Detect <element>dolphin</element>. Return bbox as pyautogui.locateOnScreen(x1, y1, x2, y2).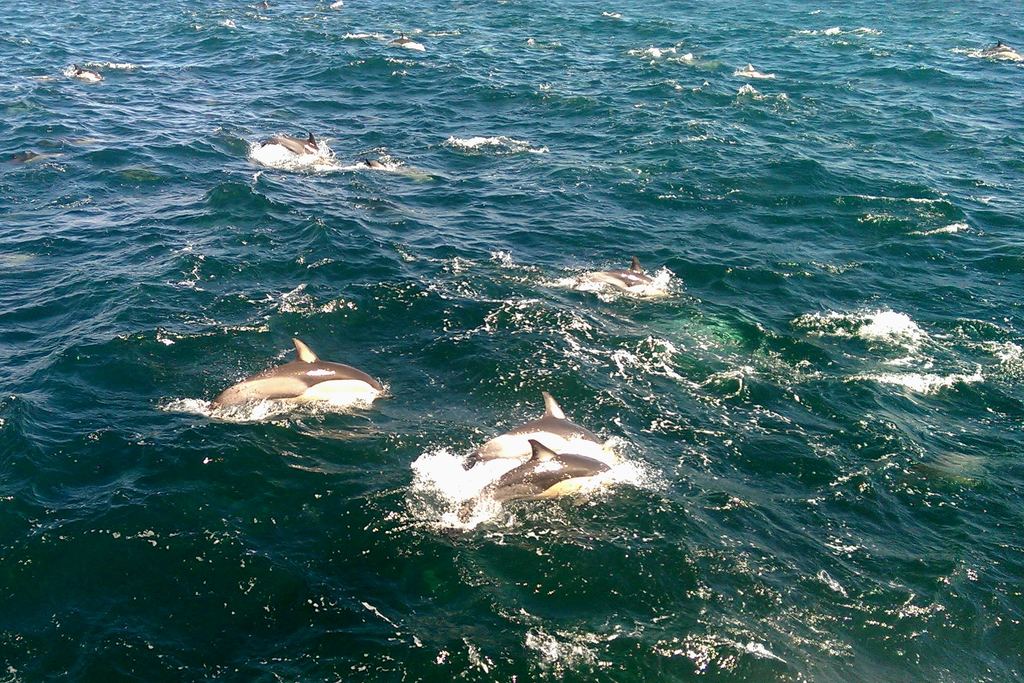
pyautogui.locateOnScreen(561, 256, 667, 297).
